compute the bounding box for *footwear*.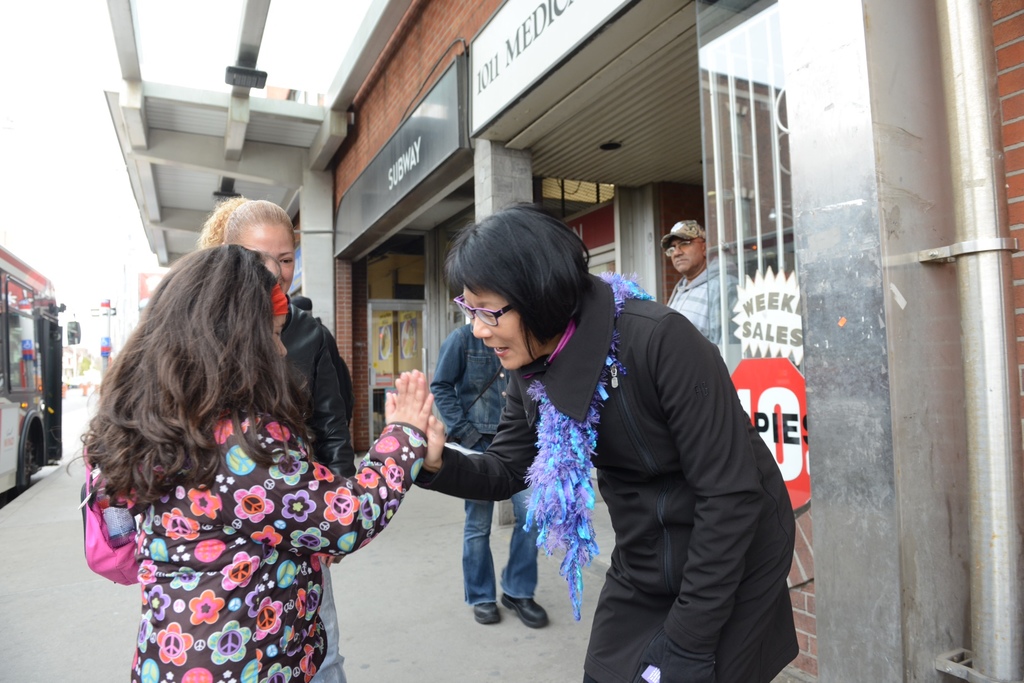
rect(476, 601, 502, 622).
